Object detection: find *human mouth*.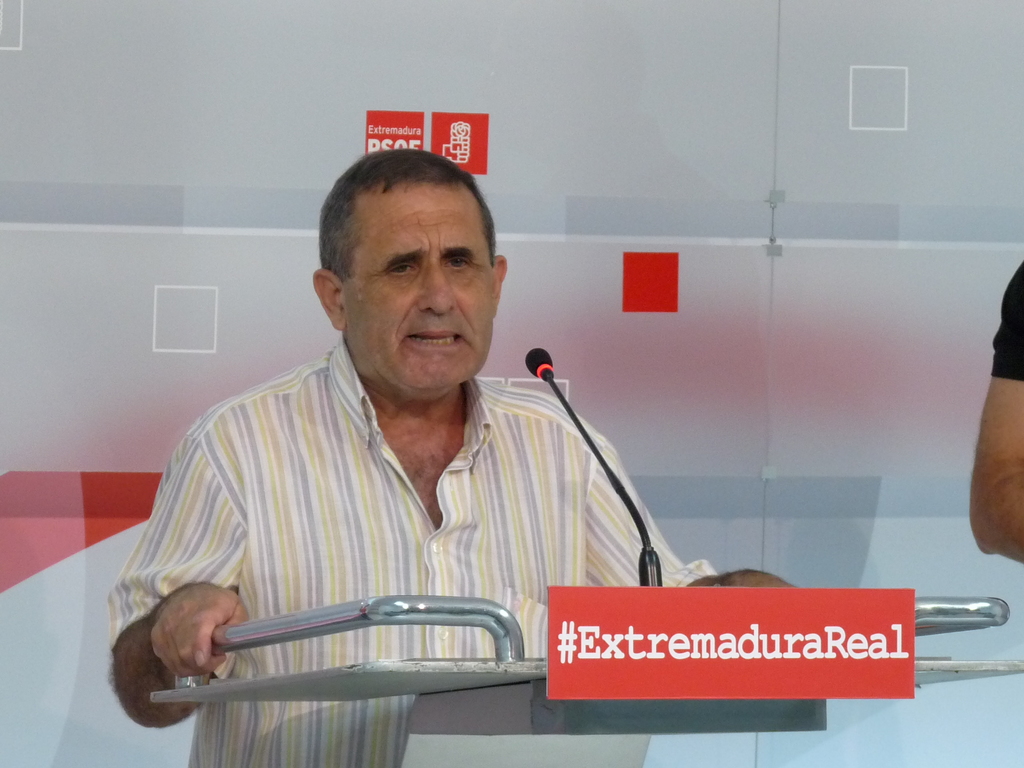
[403, 328, 465, 351].
